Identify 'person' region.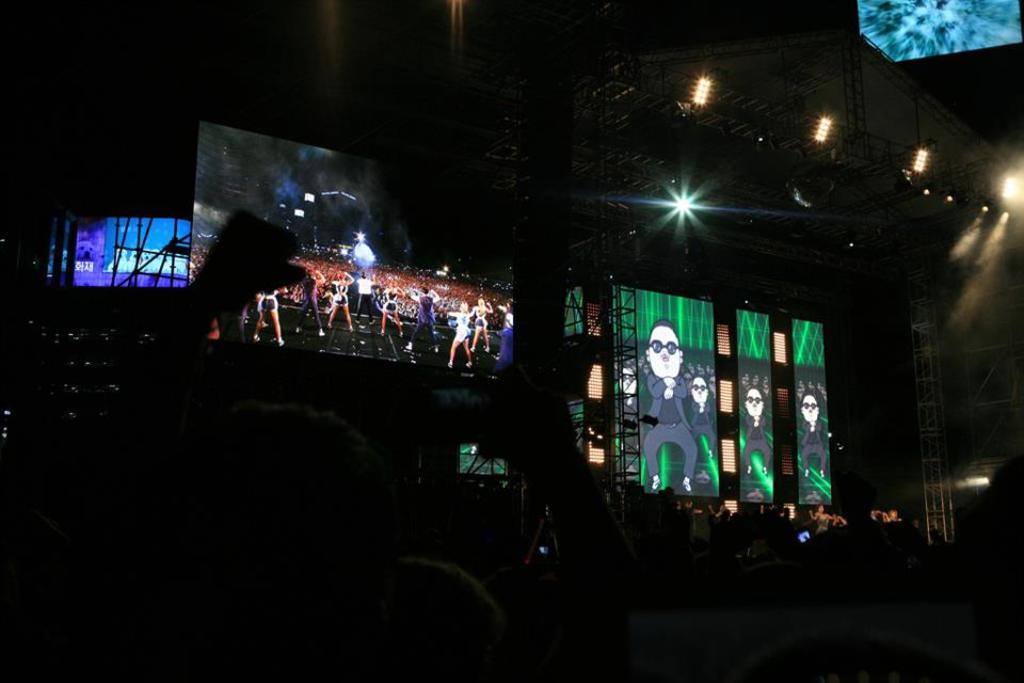
Region: box=[326, 272, 350, 330].
